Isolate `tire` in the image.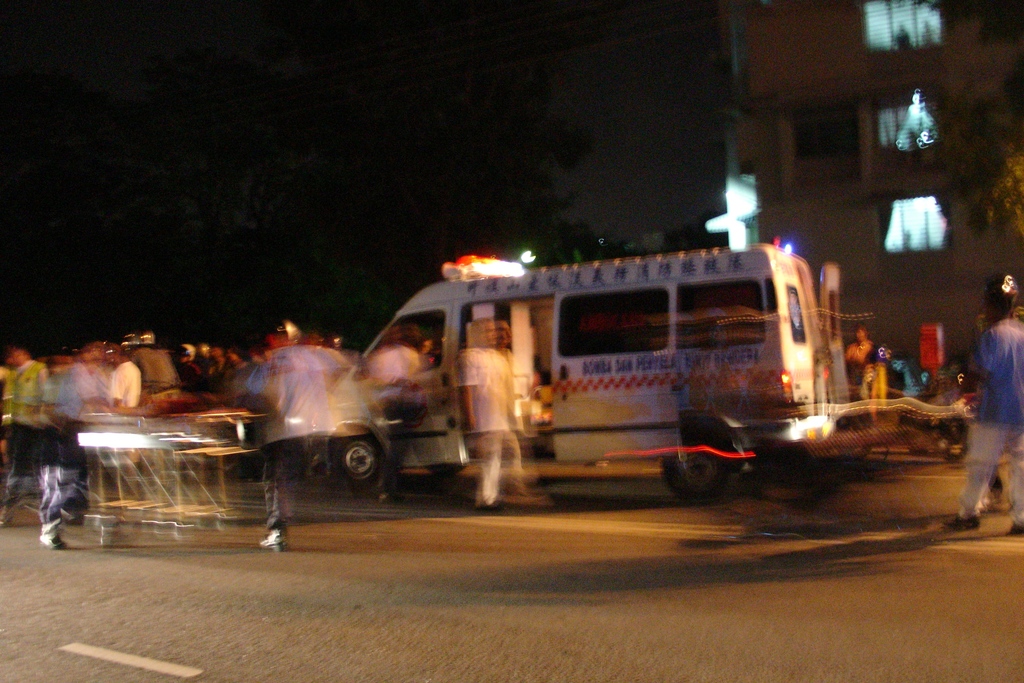
Isolated region: bbox=(328, 436, 378, 488).
